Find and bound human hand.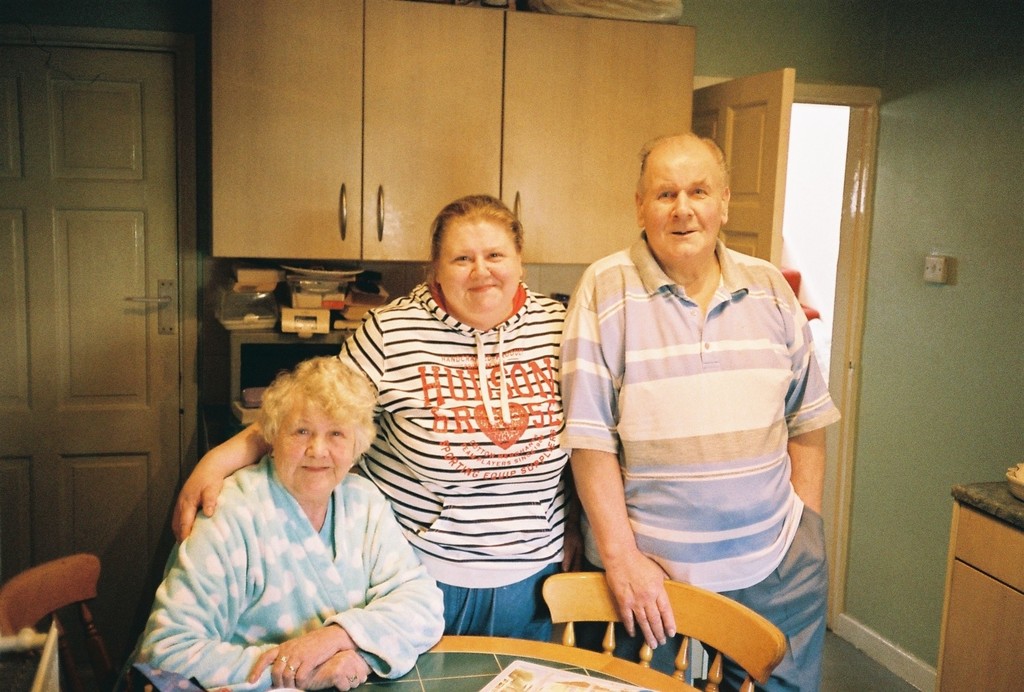
Bound: {"left": 171, "top": 452, "right": 230, "bottom": 543}.
